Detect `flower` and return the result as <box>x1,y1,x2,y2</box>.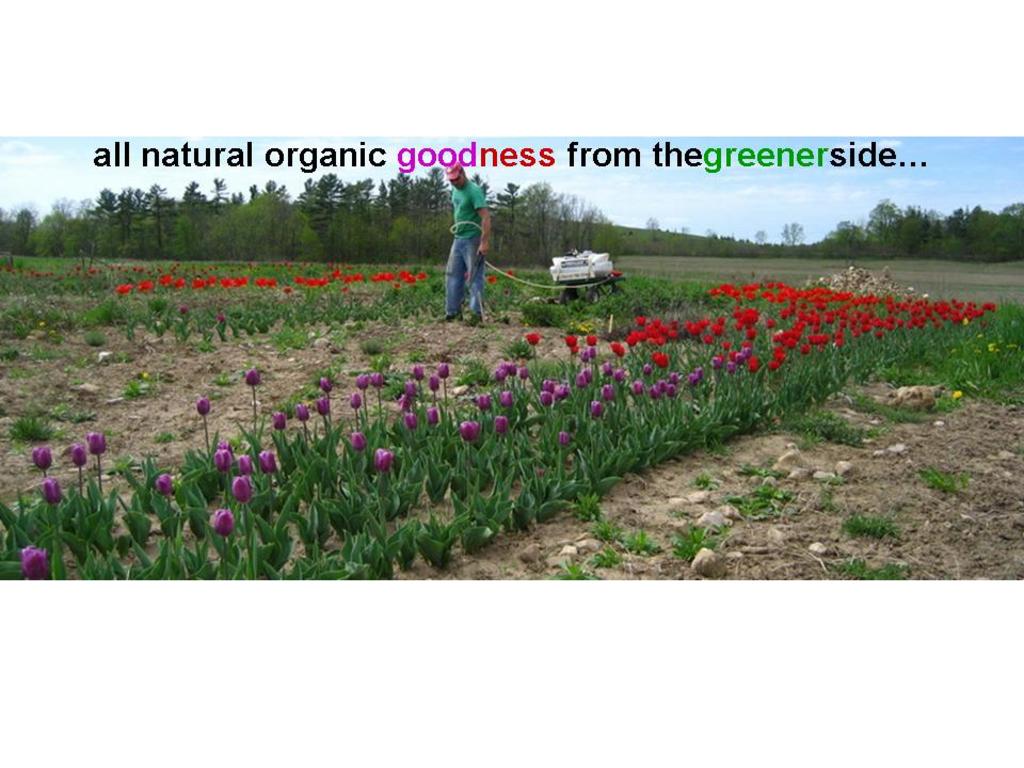
<box>235,455,251,473</box>.
